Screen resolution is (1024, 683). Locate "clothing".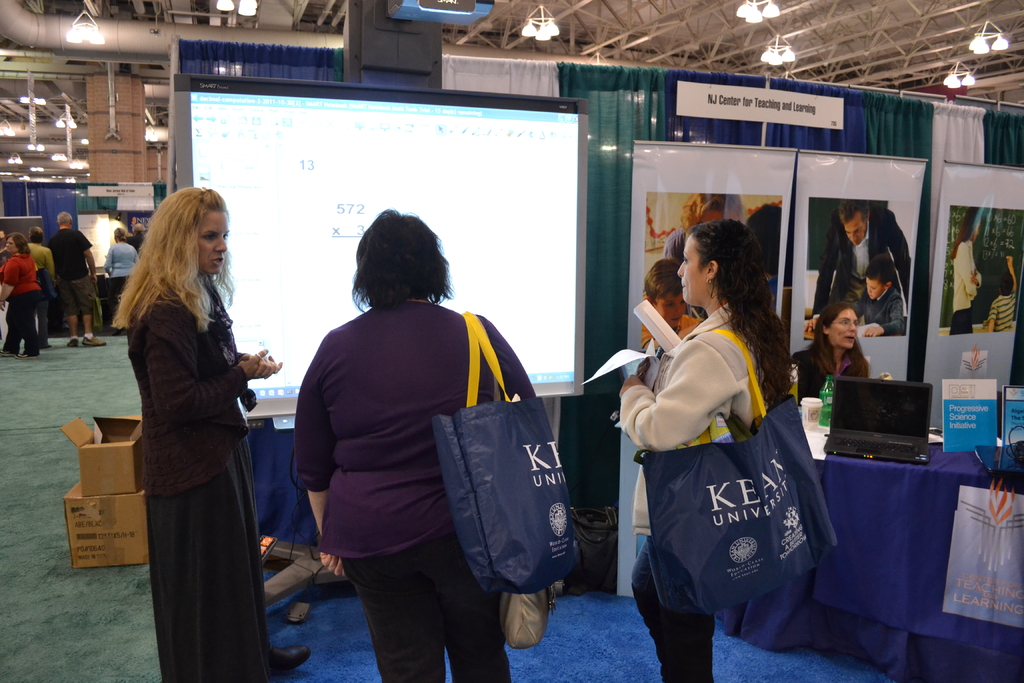
854:283:910:335.
